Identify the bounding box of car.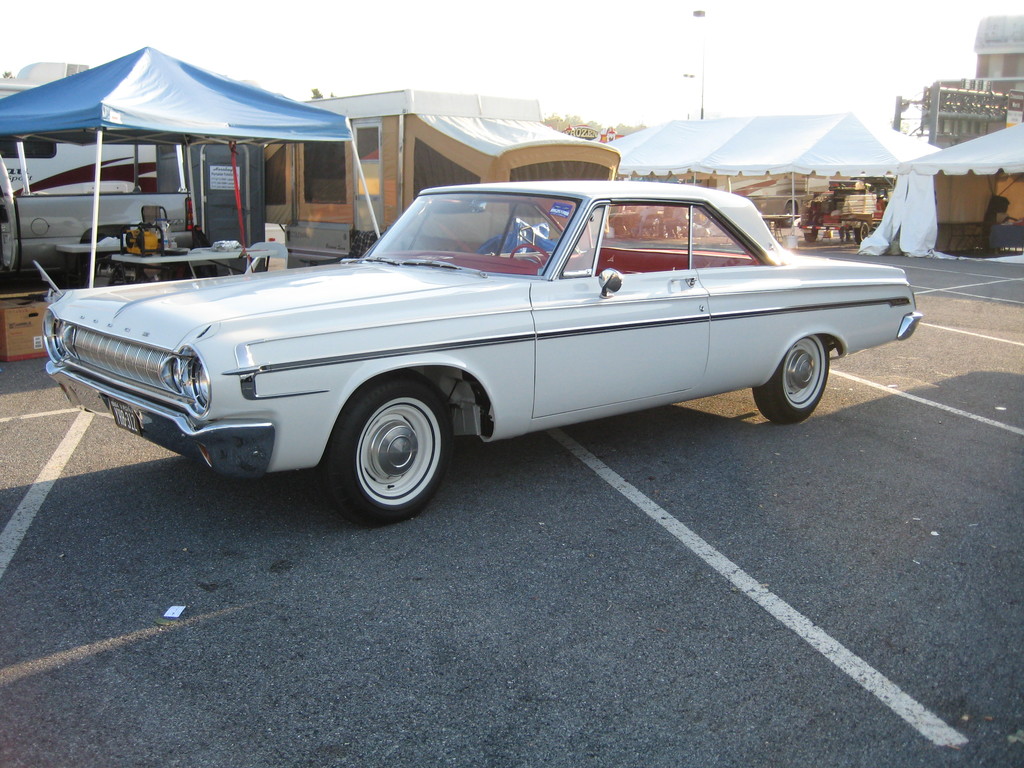
left=42, top=177, right=927, bottom=531.
